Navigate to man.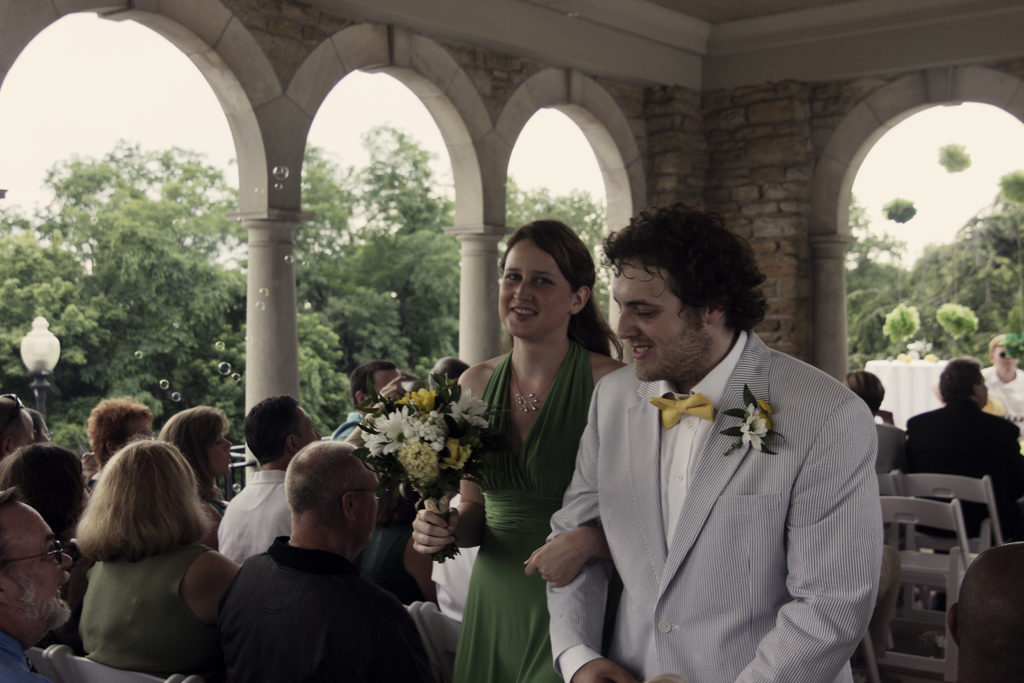
Navigation target: box(212, 393, 326, 561).
